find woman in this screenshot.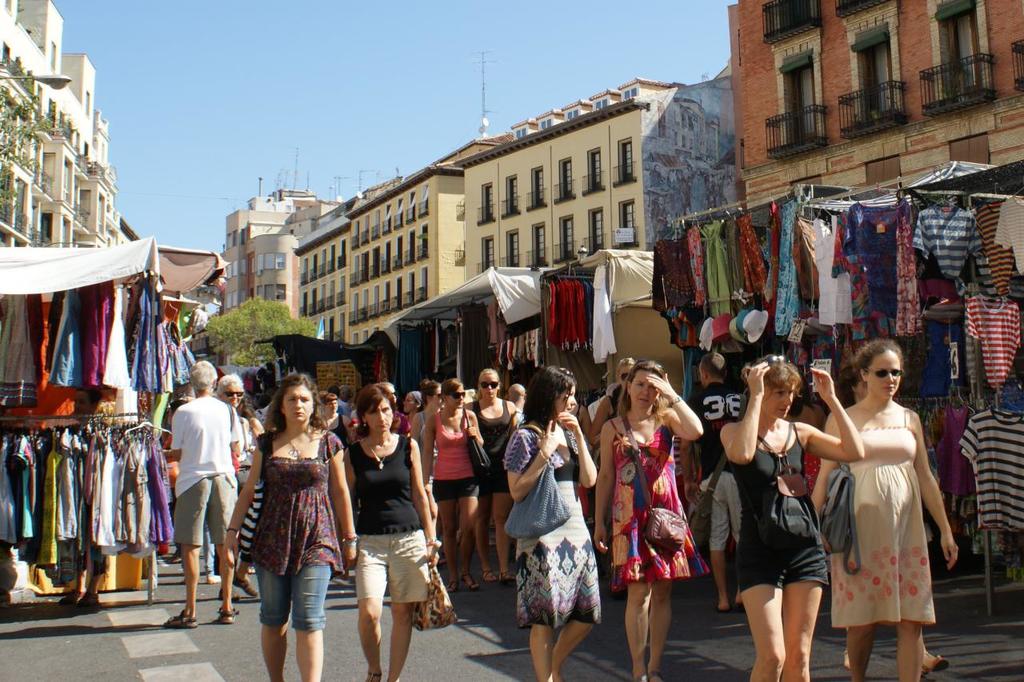
The bounding box for woman is rect(404, 385, 426, 431).
